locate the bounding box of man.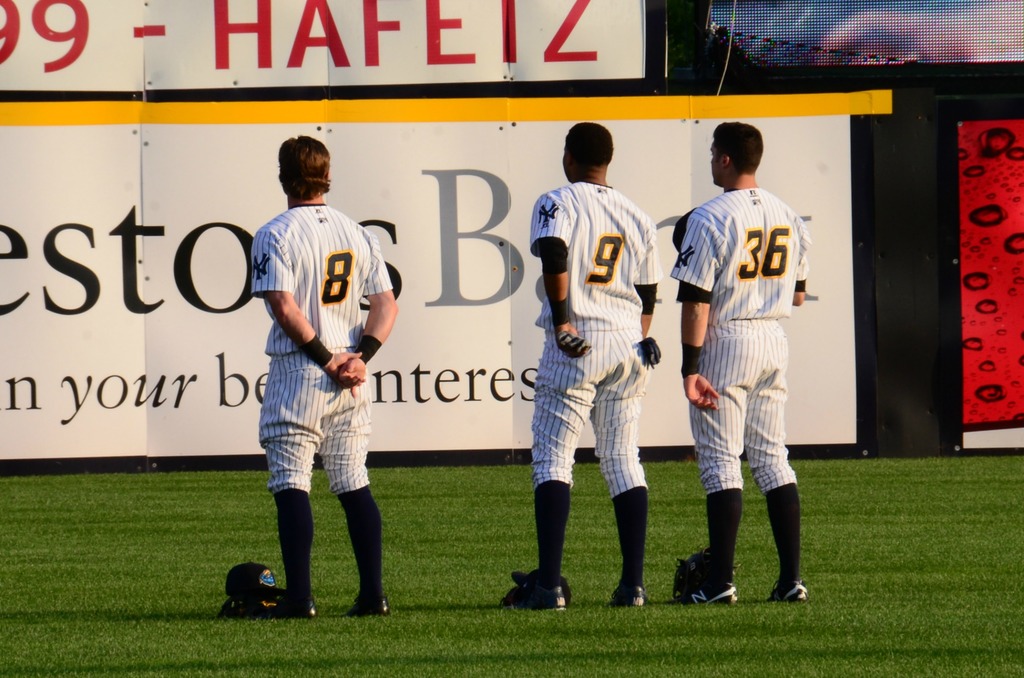
Bounding box: 680:90:817:611.
